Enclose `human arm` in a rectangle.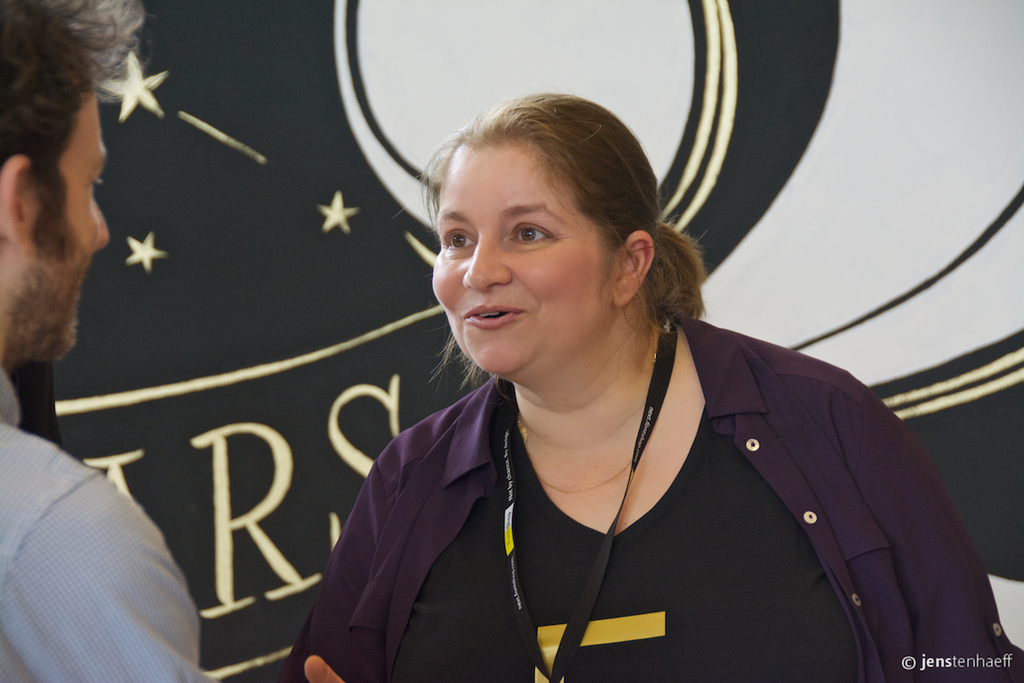
[left=18, top=441, right=185, bottom=637].
